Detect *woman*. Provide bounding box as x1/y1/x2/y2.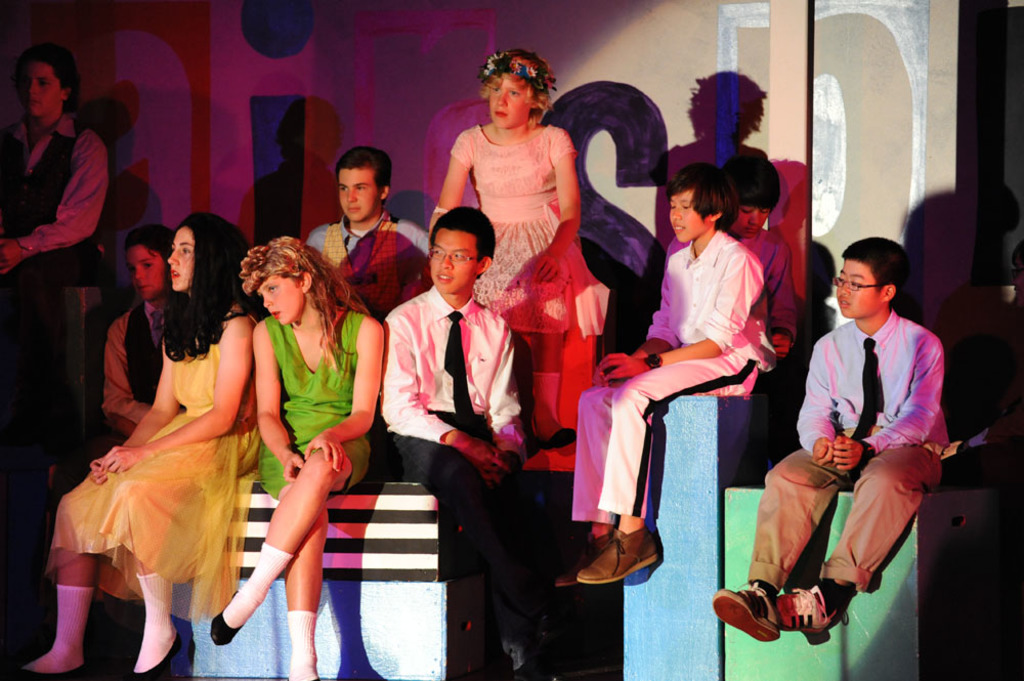
7/210/257/680.
